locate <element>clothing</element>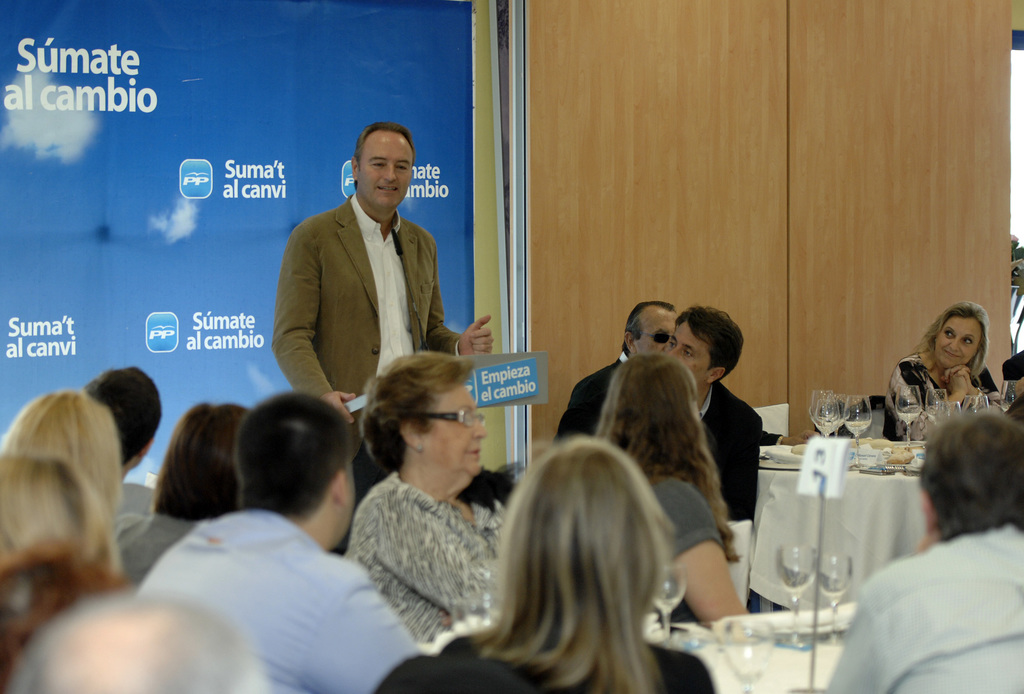
[left=555, top=349, right=627, bottom=439]
